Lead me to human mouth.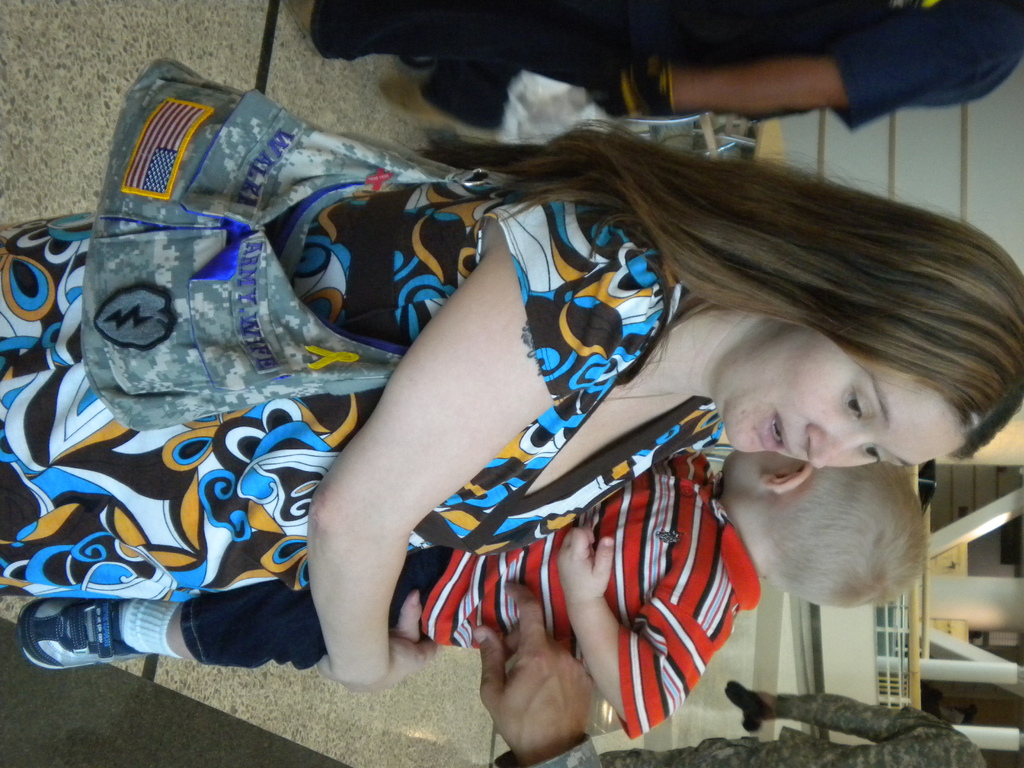
Lead to detection(759, 413, 792, 454).
